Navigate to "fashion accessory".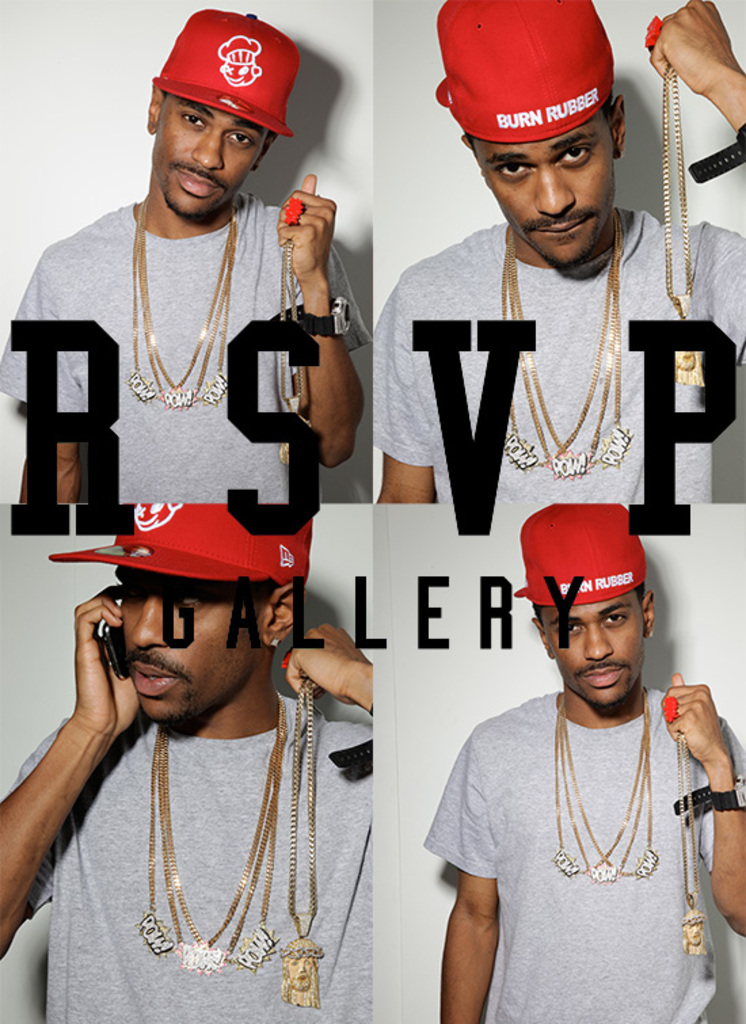
Navigation target: <box>549,685,650,880</box>.
